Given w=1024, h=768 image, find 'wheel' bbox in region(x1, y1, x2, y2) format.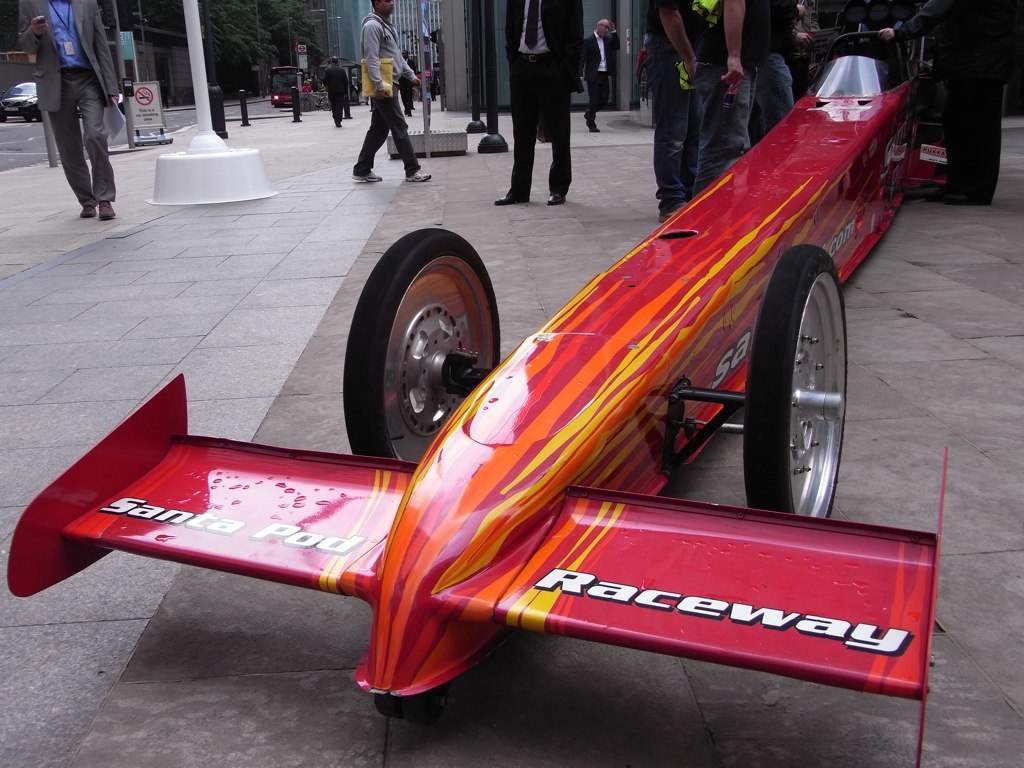
region(345, 225, 500, 463).
